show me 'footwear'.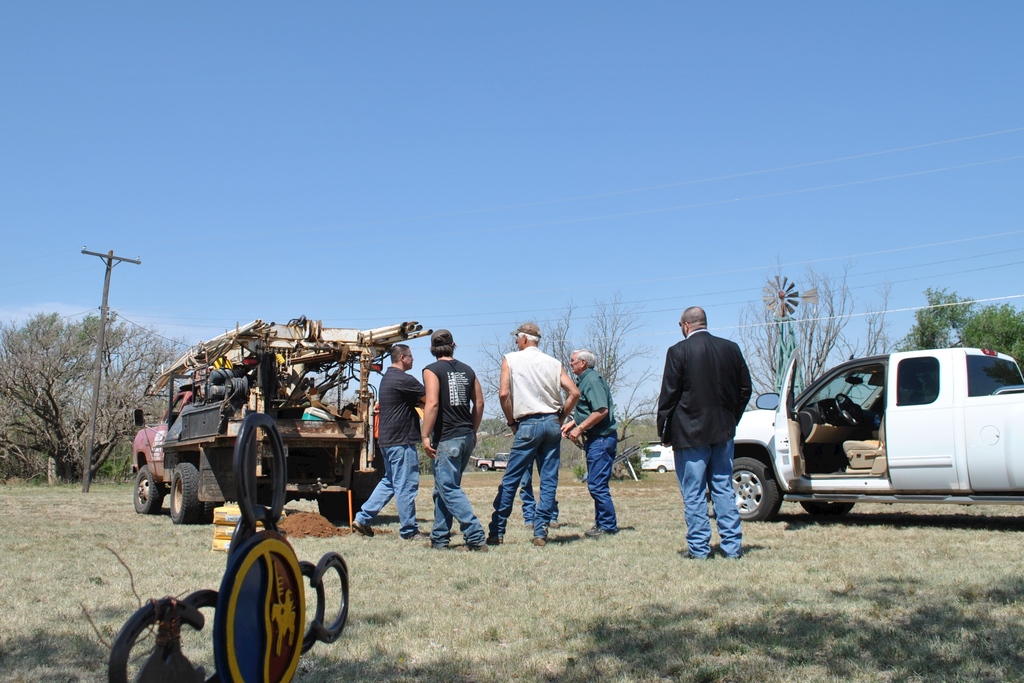
'footwear' is here: select_region(531, 530, 552, 551).
